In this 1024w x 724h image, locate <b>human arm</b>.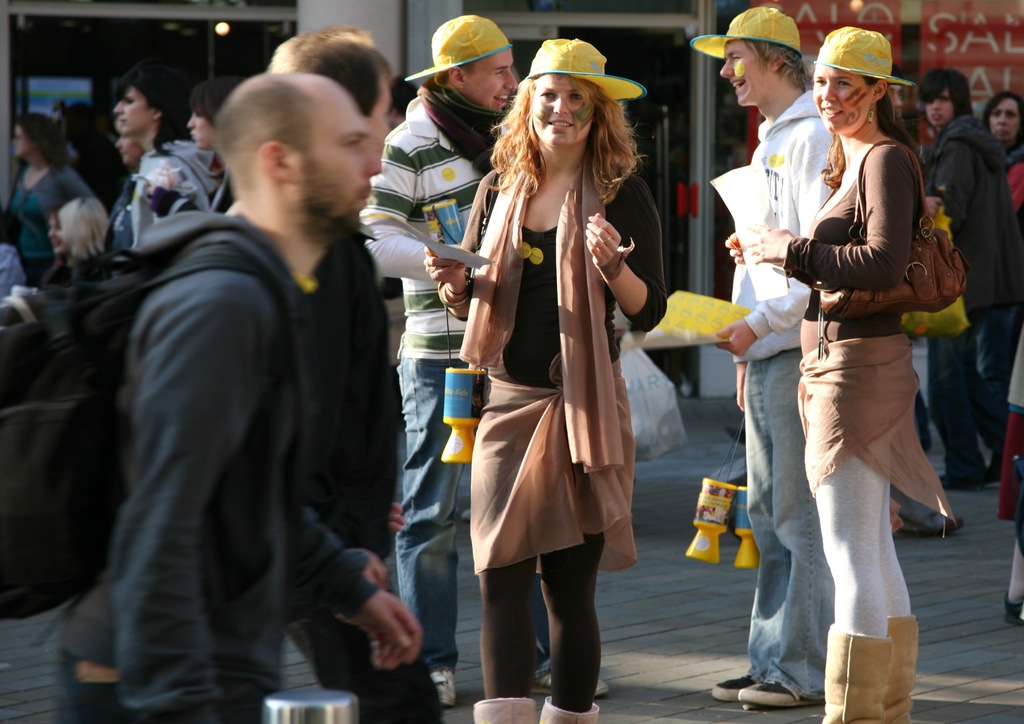
Bounding box: <box>116,315,257,723</box>.
